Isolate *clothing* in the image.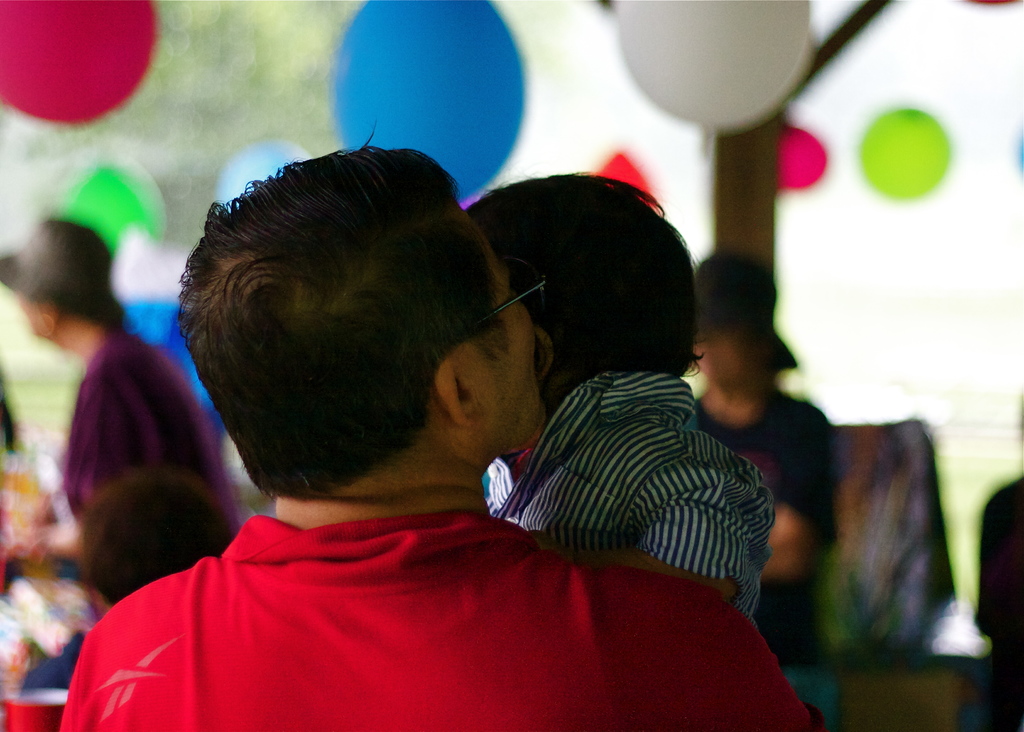
Isolated region: crop(965, 470, 1023, 656).
